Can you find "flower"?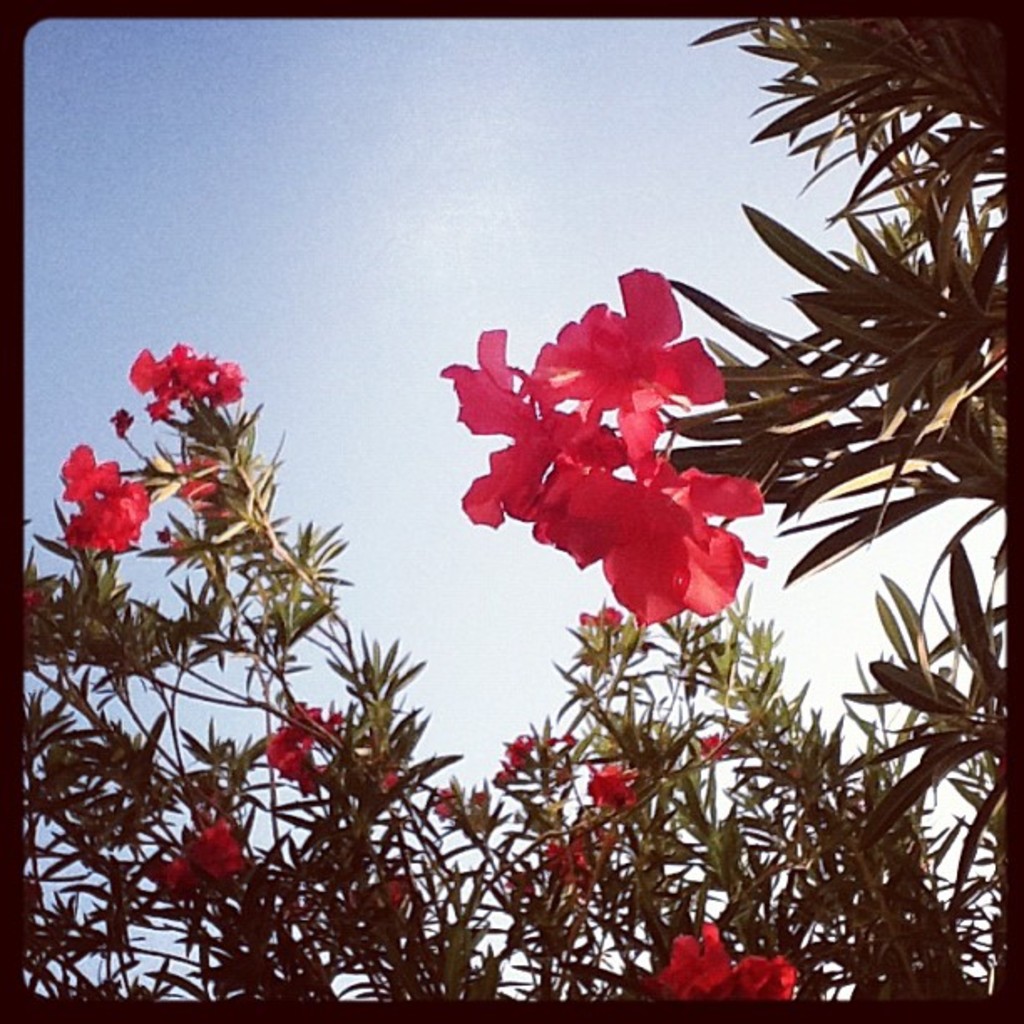
Yes, bounding box: 54, 440, 141, 552.
